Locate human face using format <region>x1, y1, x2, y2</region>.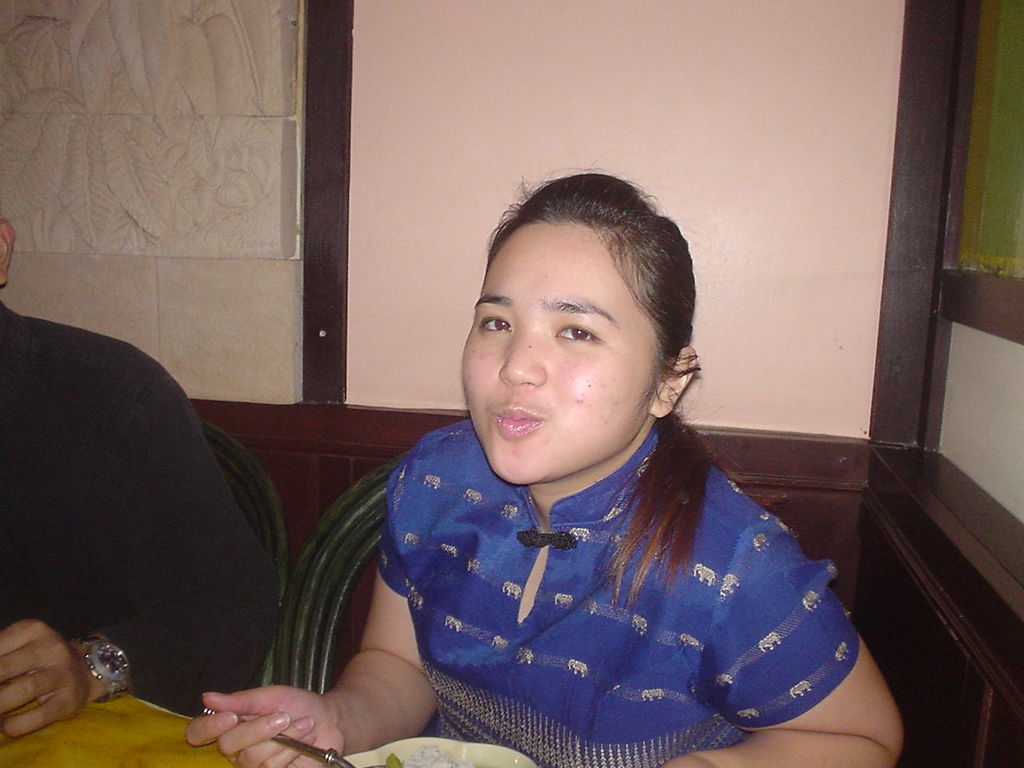
<region>456, 218, 656, 482</region>.
